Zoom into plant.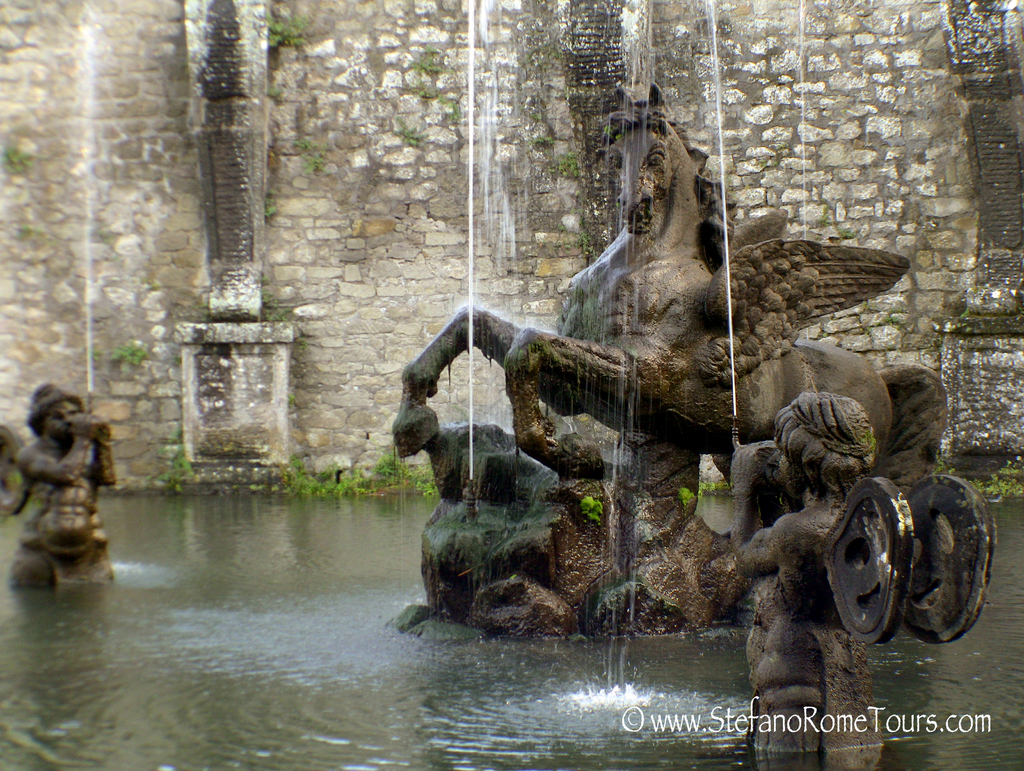
Zoom target: crop(698, 477, 733, 497).
